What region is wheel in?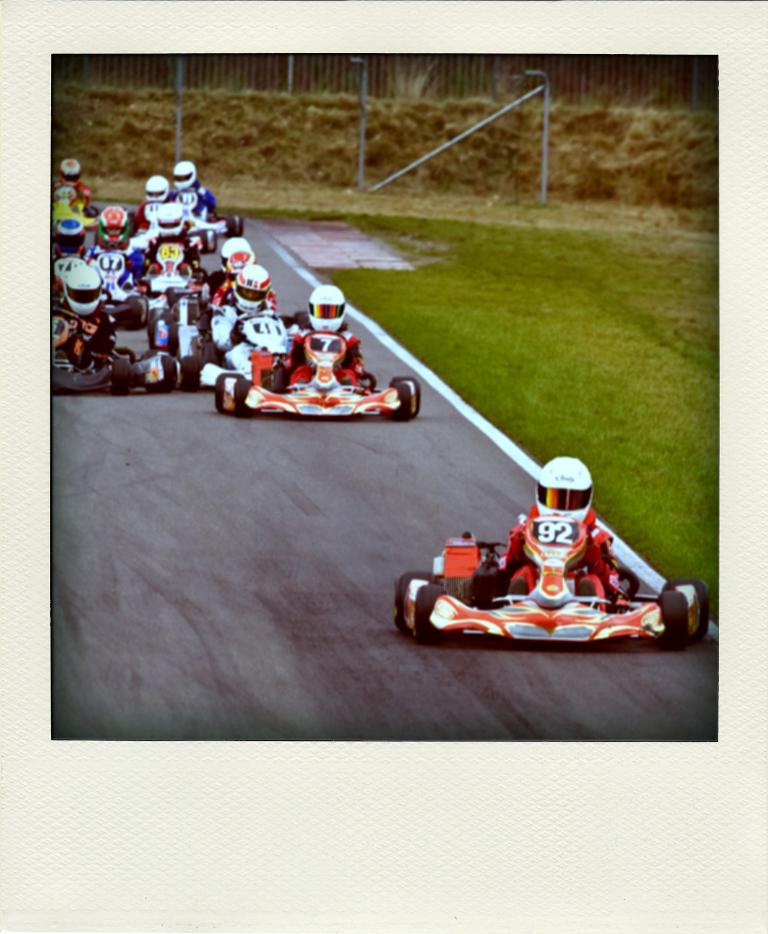
box=[180, 357, 201, 385].
